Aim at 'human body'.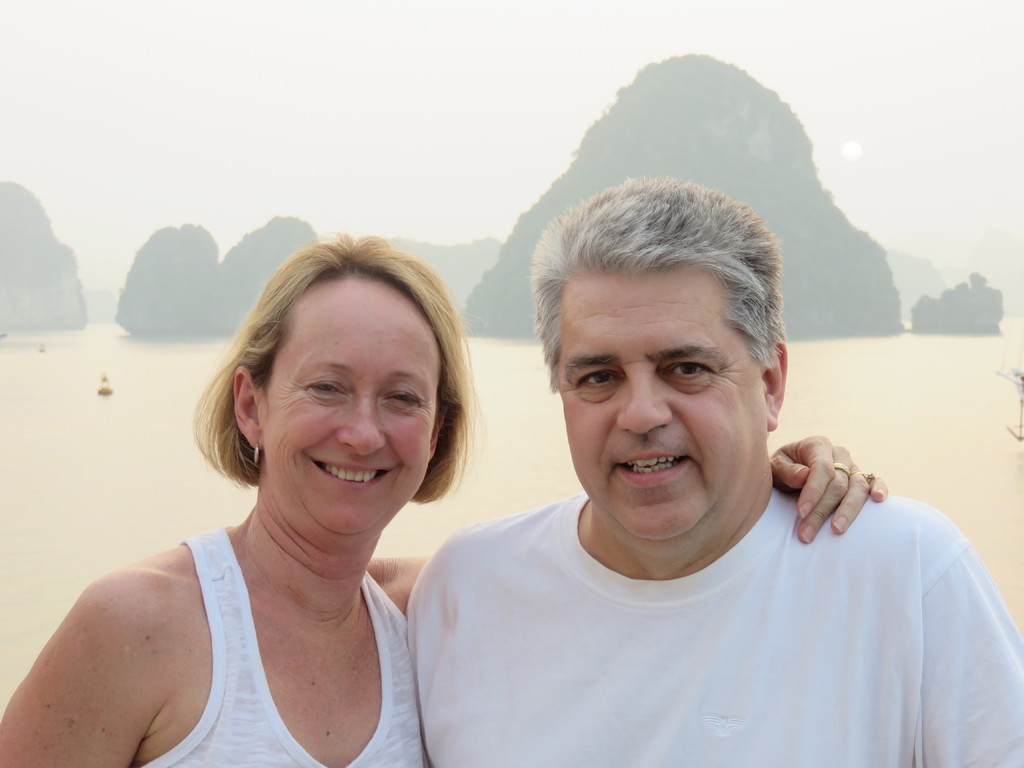
Aimed at <bbox>23, 324, 469, 767</bbox>.
